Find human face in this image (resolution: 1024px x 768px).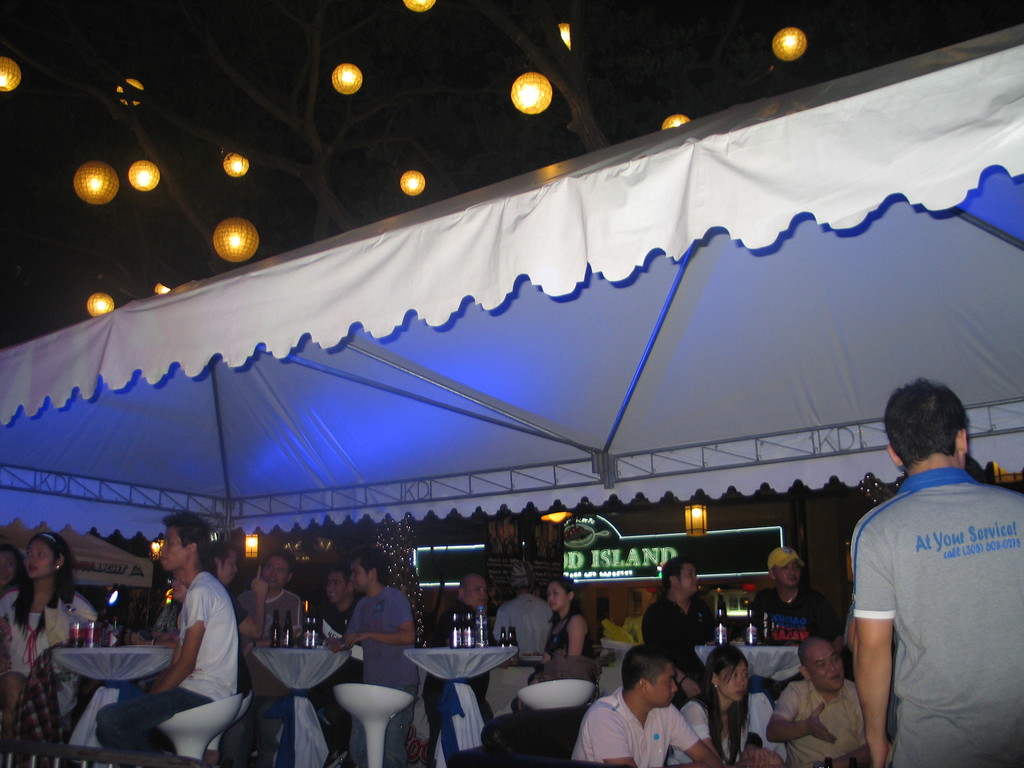
BBox(463, 580, 492, 611).
